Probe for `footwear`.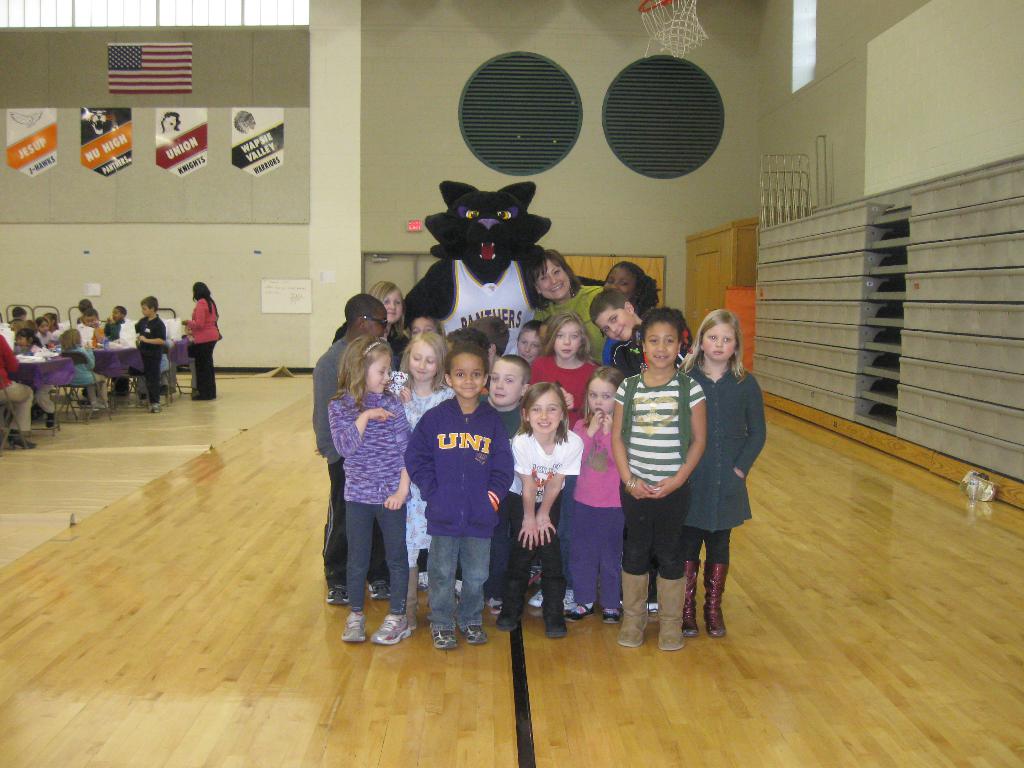
Probe result: 465 622 488 643.
